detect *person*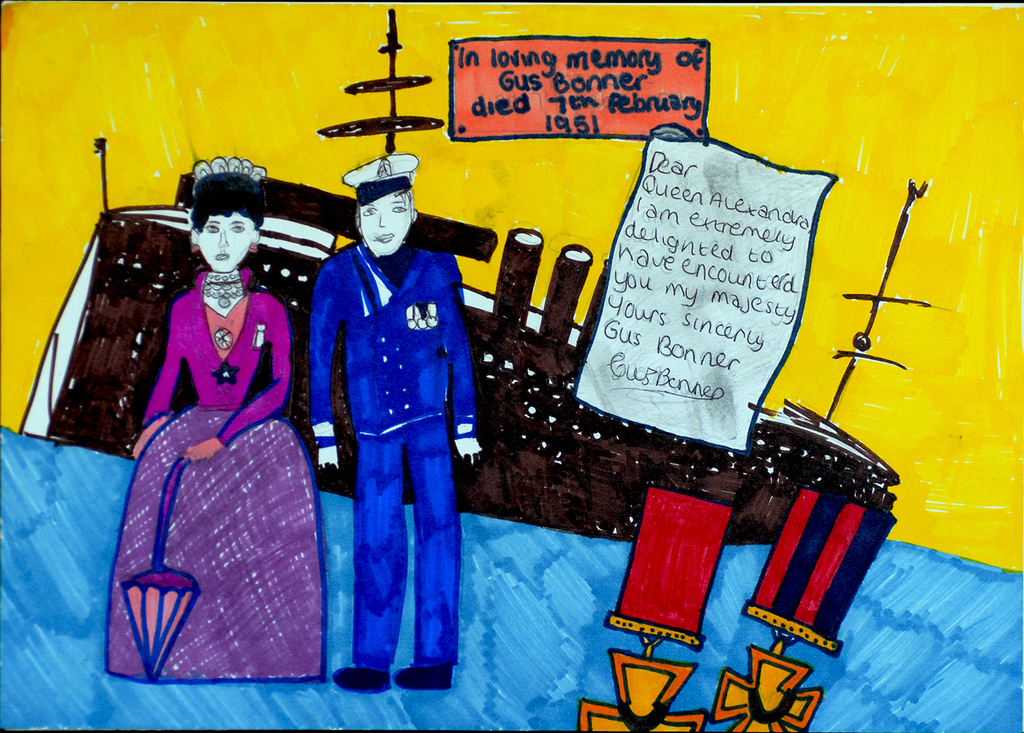
313 133 470 720
